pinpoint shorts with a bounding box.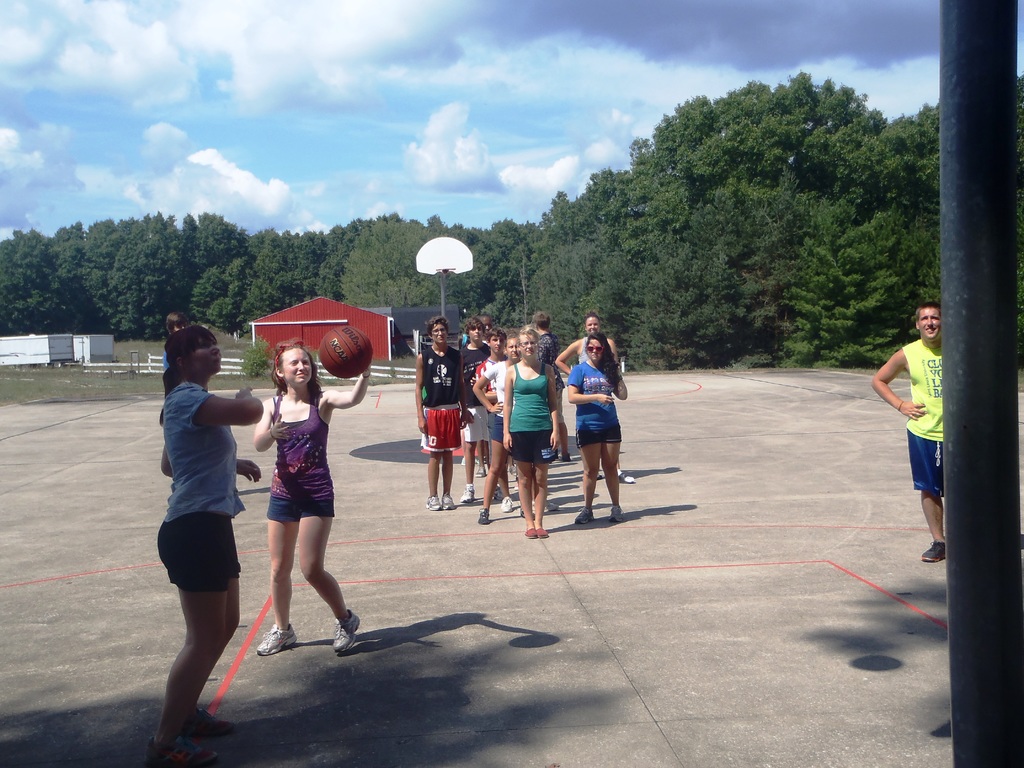
box=[907, 428, 947, 499].
